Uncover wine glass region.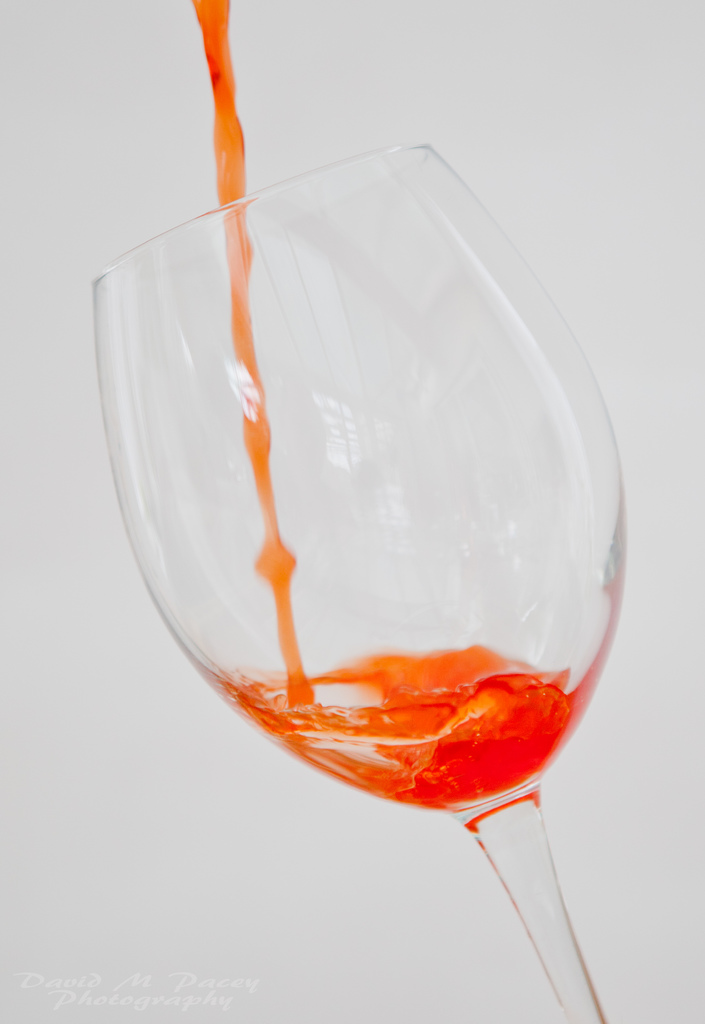
Uncovered: select_region(92, 145, 616, 1018).
